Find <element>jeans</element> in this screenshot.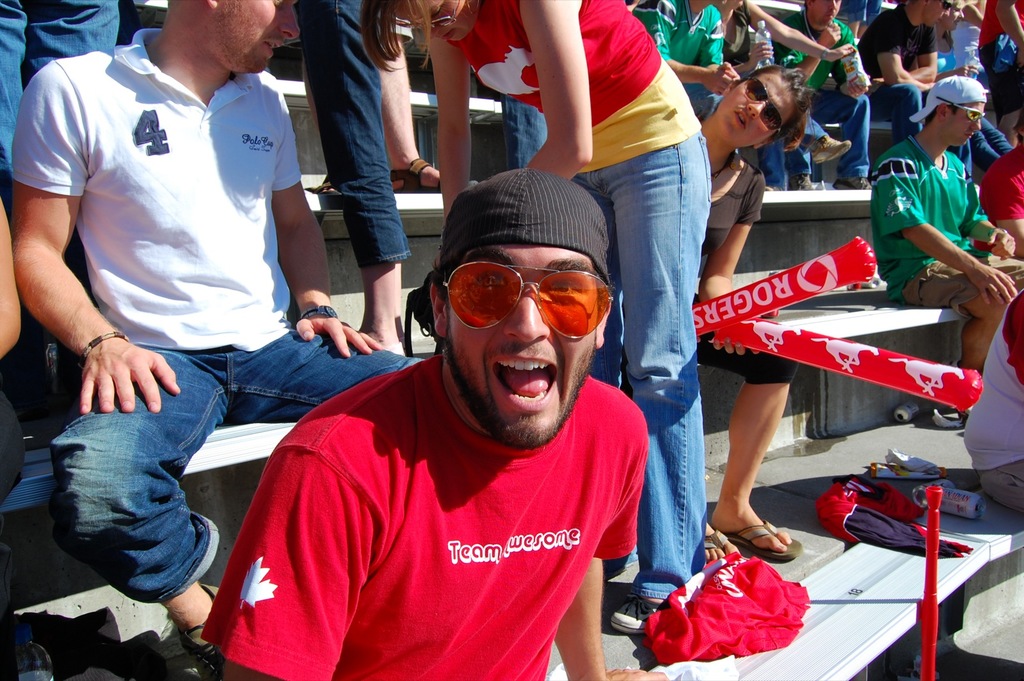
The bounding box for <element>jeans</element> is (left=803, top=109, right=829, bottom=152).
